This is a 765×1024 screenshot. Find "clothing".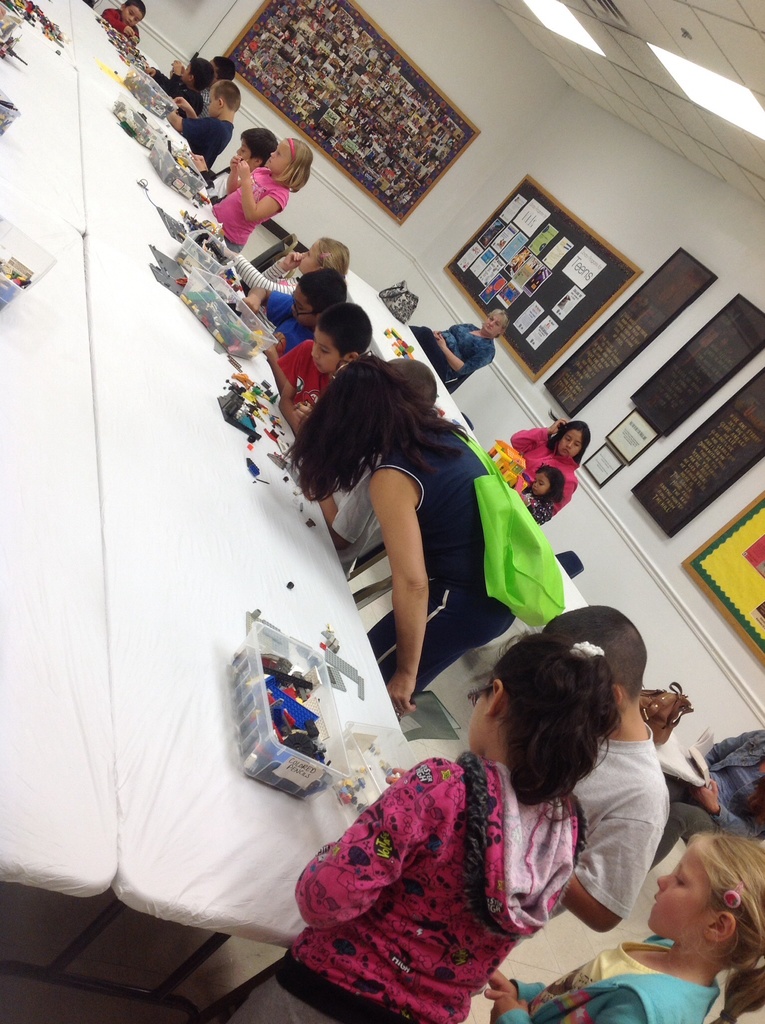
Bounding box: locate(483, 938, 714, 1023).
